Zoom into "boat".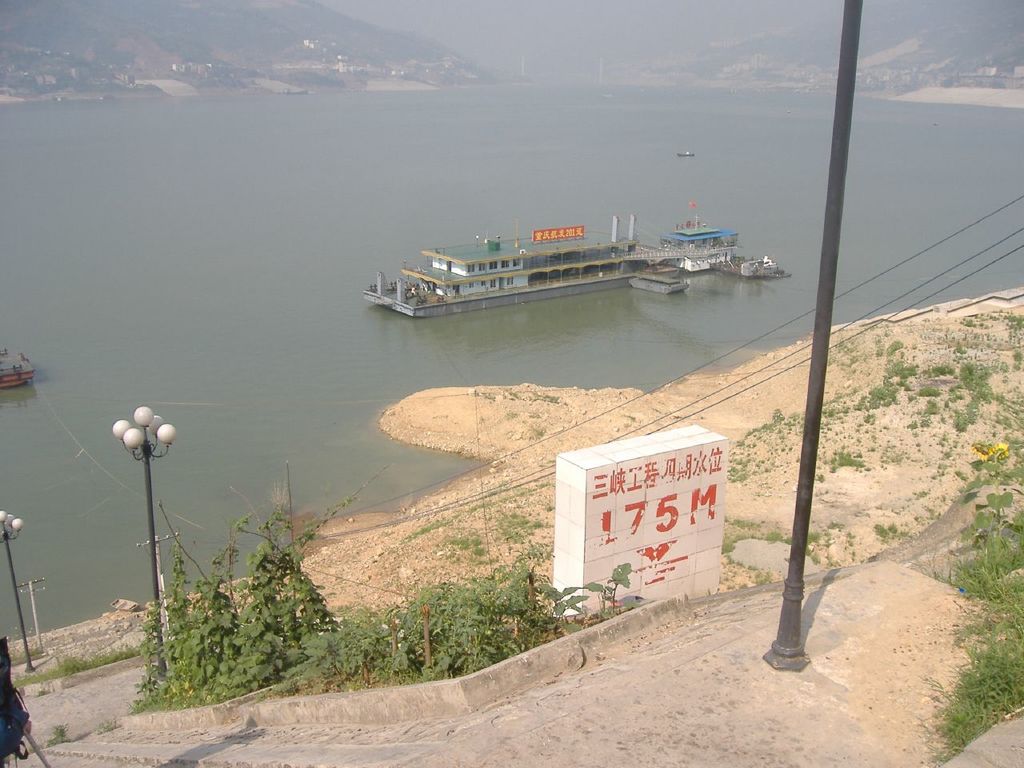
Zoom target: [x1=628, y1=270, x2=680, y2=296].
